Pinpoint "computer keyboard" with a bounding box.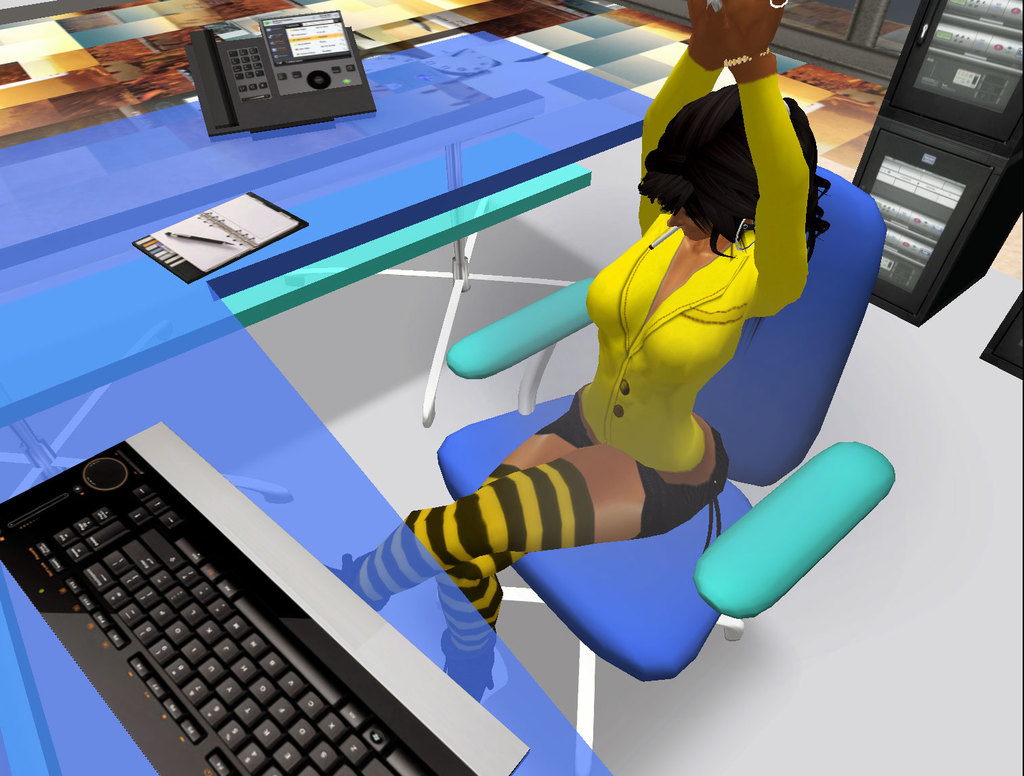
detection(0, 418, 529, 775).
